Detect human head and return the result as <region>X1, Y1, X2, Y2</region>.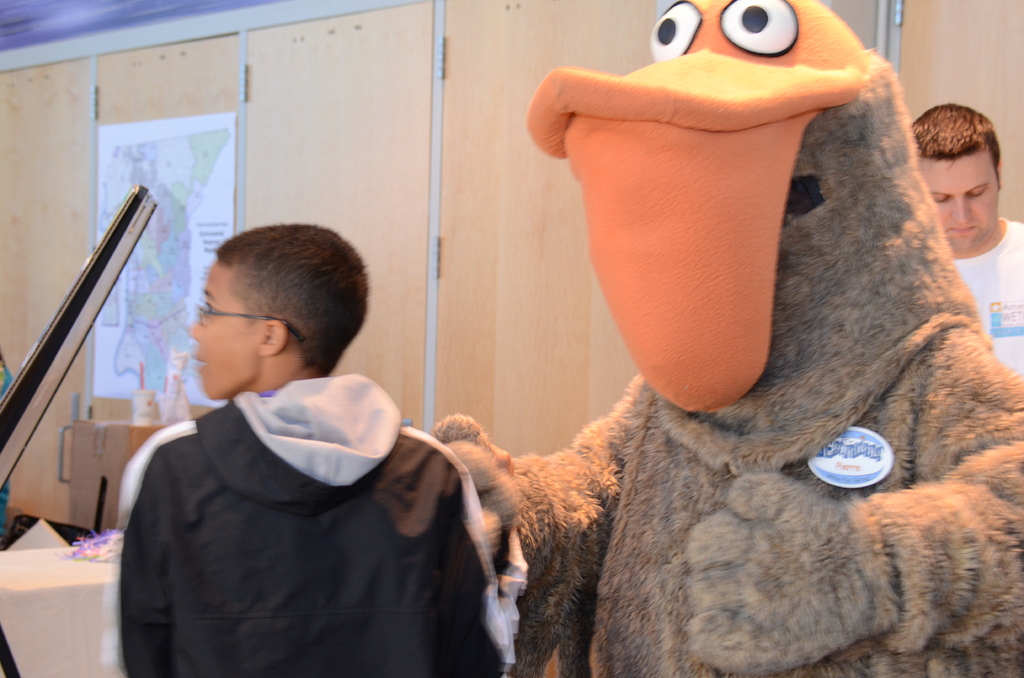
<region>189, 220, 372, 405</region>.
